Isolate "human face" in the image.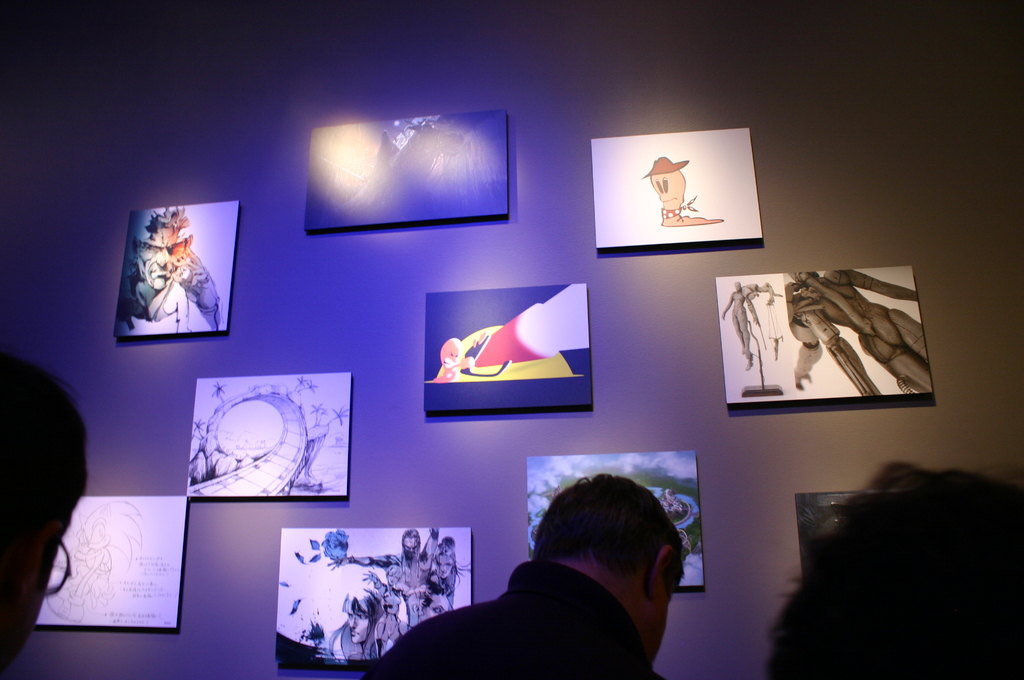
Isolated region: locate(404, 538, 419, 559).
